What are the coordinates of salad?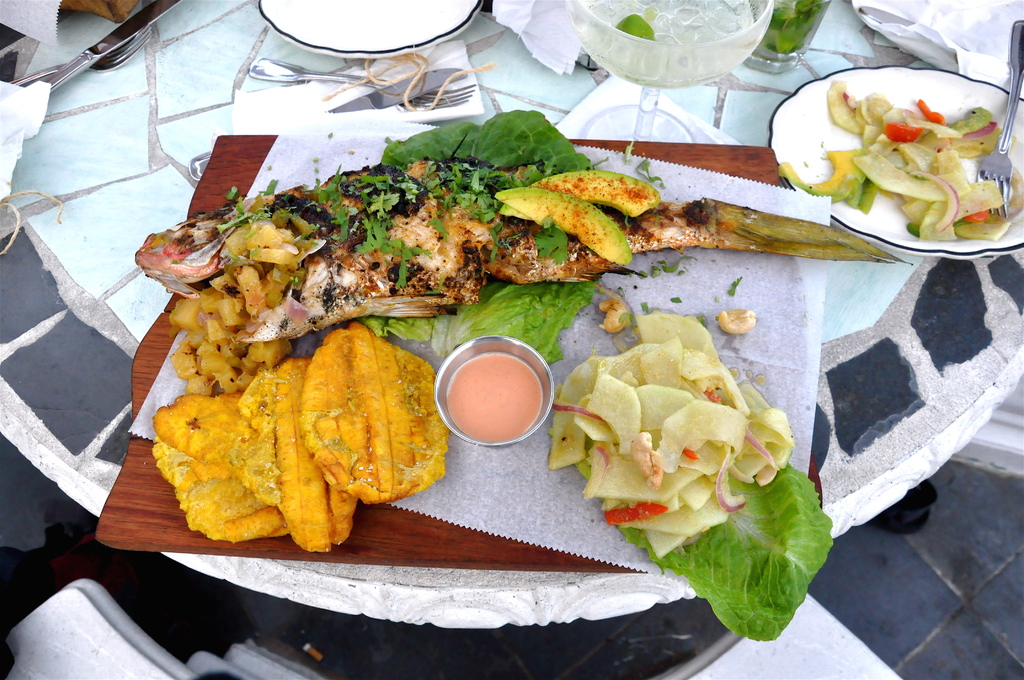
pyautogui.locateOnScreen(776, 61, 1021, 248).
